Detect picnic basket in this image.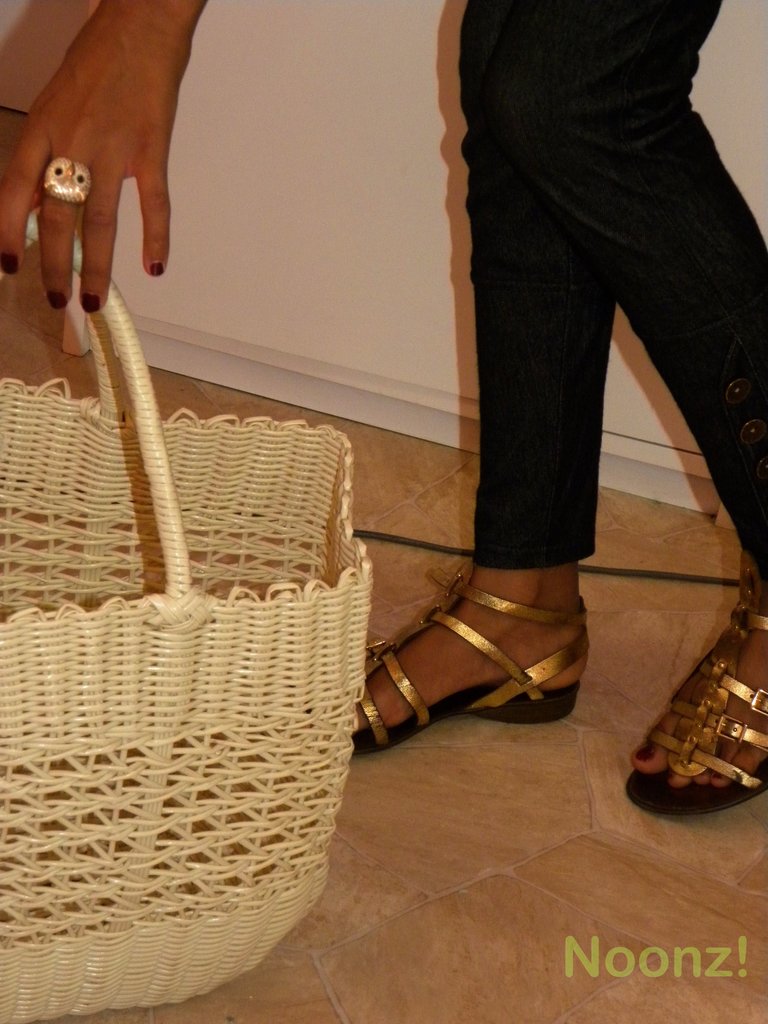
Detection: rect(0, 212, 373, 1023).
